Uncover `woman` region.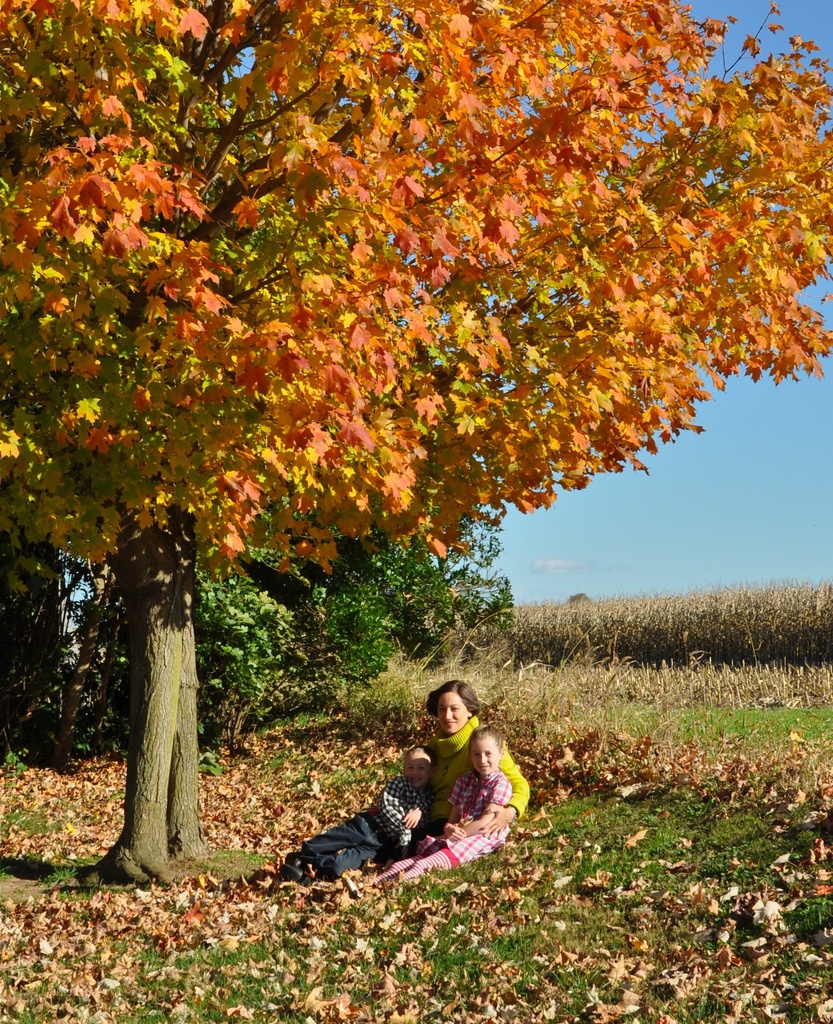
Uncovered: box(422, 680, 528, 836).
